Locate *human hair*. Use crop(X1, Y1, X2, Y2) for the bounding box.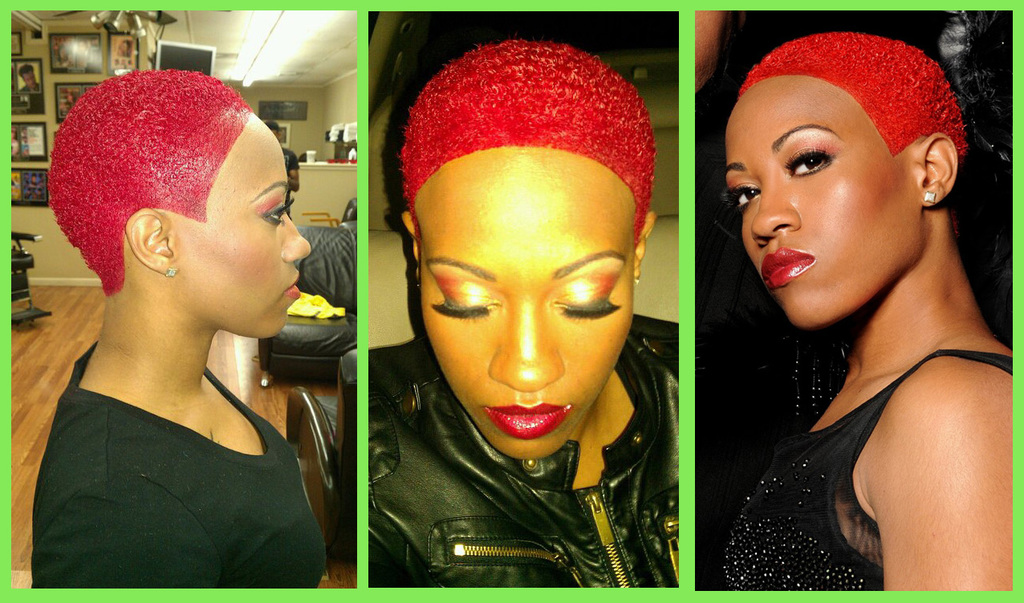
crop(407, 43, 662, 240).
